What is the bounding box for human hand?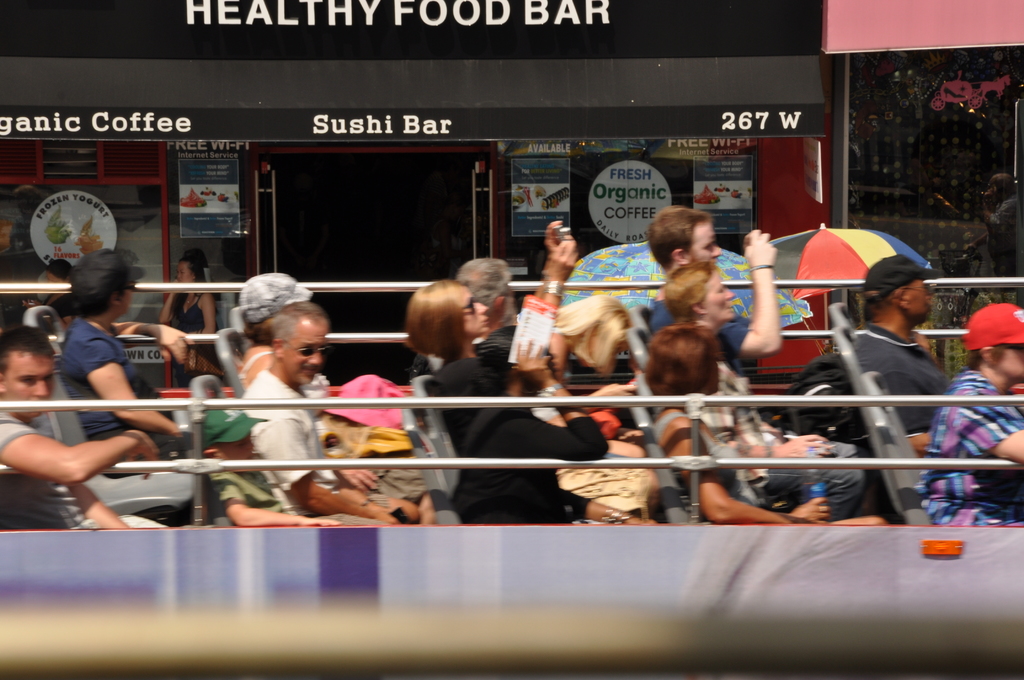
152, 324, 198, 370.
